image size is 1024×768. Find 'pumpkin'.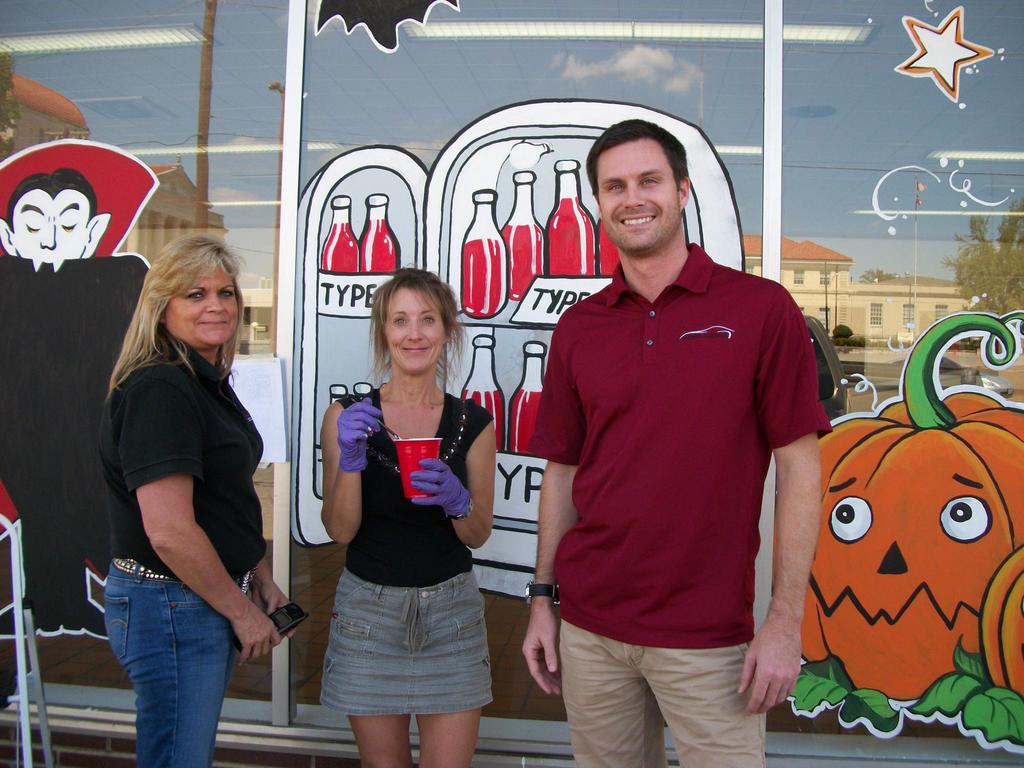
left=983, top=545, right=1023, bottom=701.
